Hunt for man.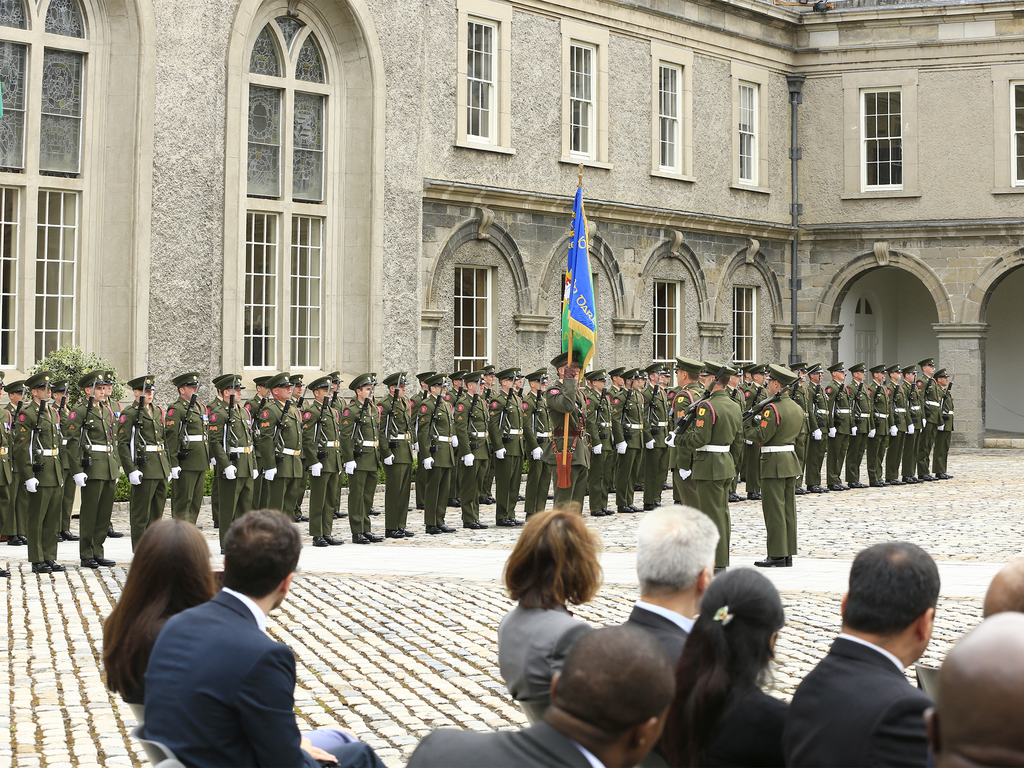
Hunted down at detection(457, 368, 500, 529).
